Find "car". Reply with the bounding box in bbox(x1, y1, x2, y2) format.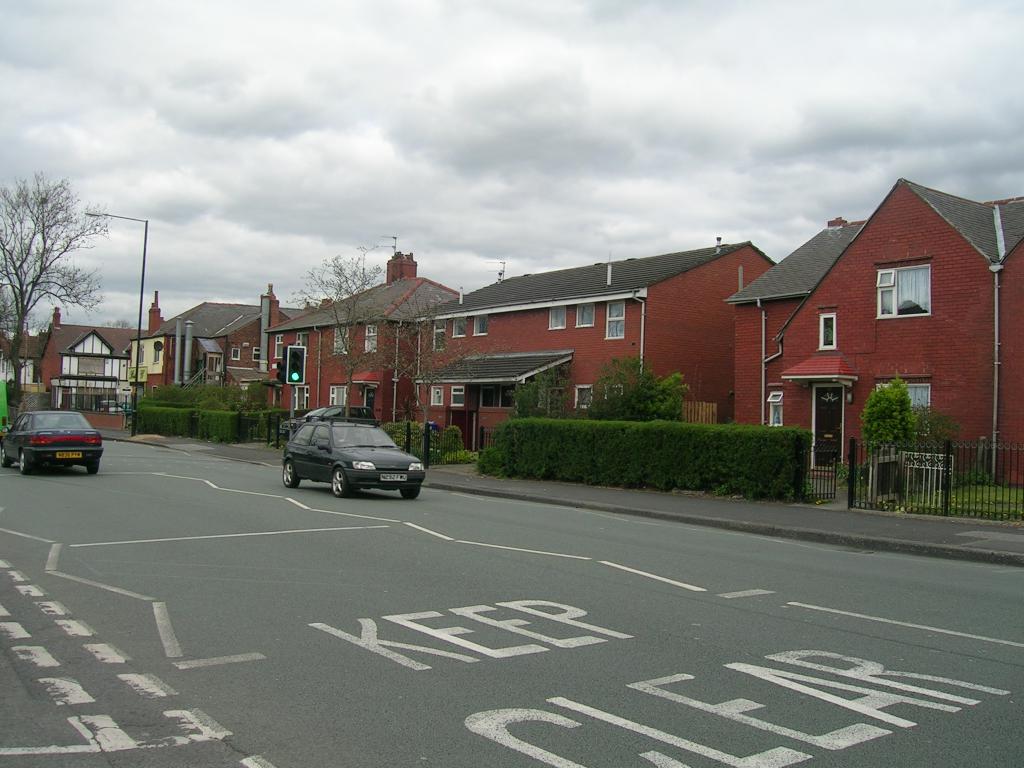
bbox(279, 417, 425, 500).
